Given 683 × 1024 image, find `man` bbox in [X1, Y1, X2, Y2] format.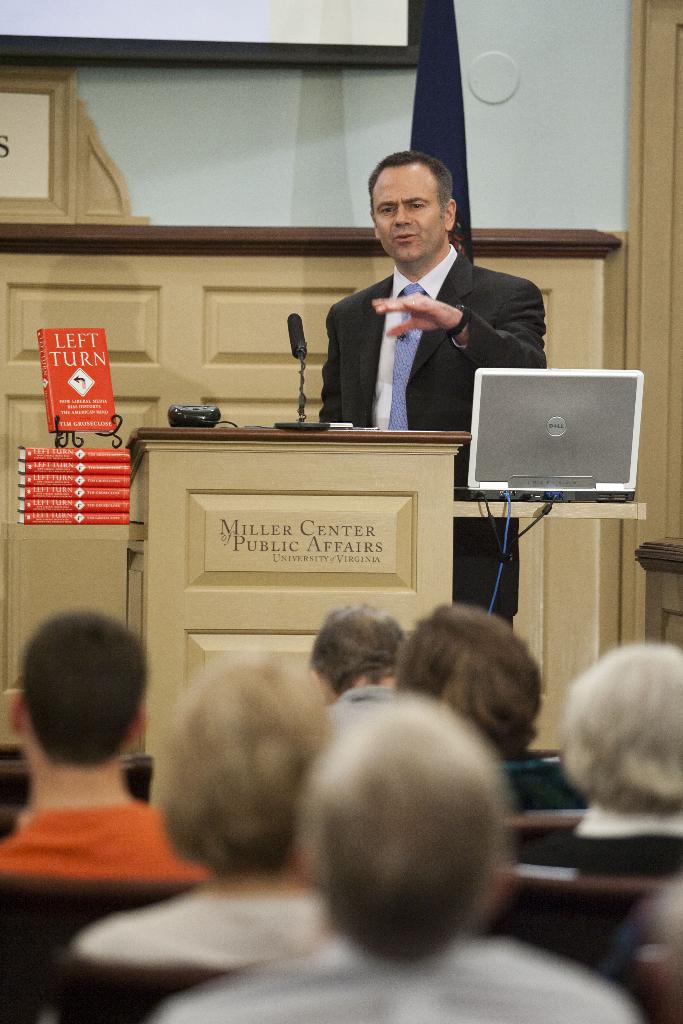
[320, 151, 546, 634].
